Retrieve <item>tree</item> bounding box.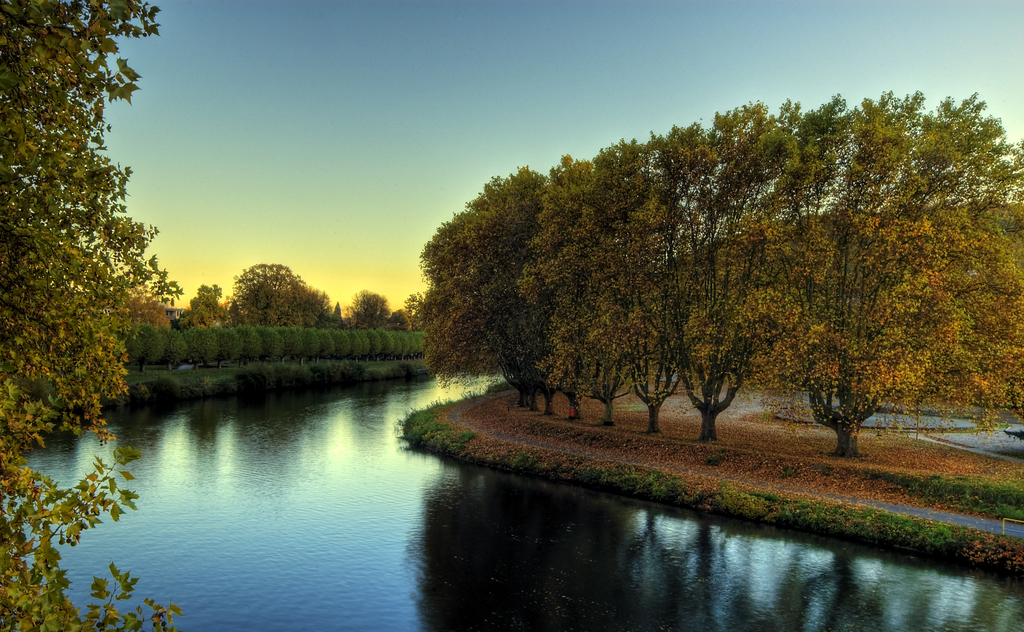
Bounding box: {"x1": 0, "y1": 0, "x2": 180, "y2": 631}.
